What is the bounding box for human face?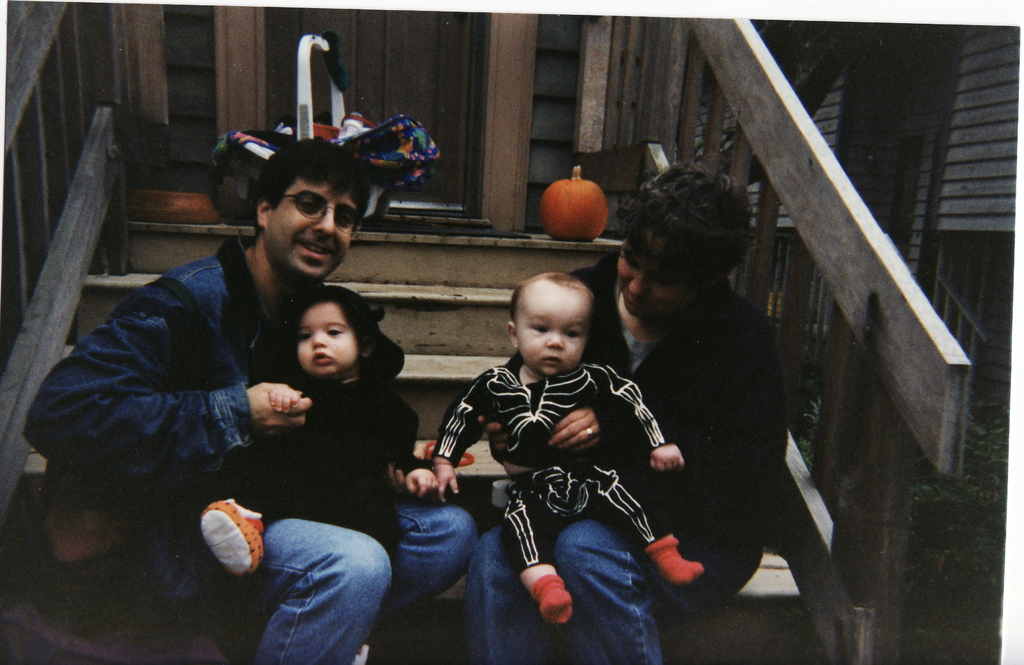
bbox=(611, 228, 696, 326).
